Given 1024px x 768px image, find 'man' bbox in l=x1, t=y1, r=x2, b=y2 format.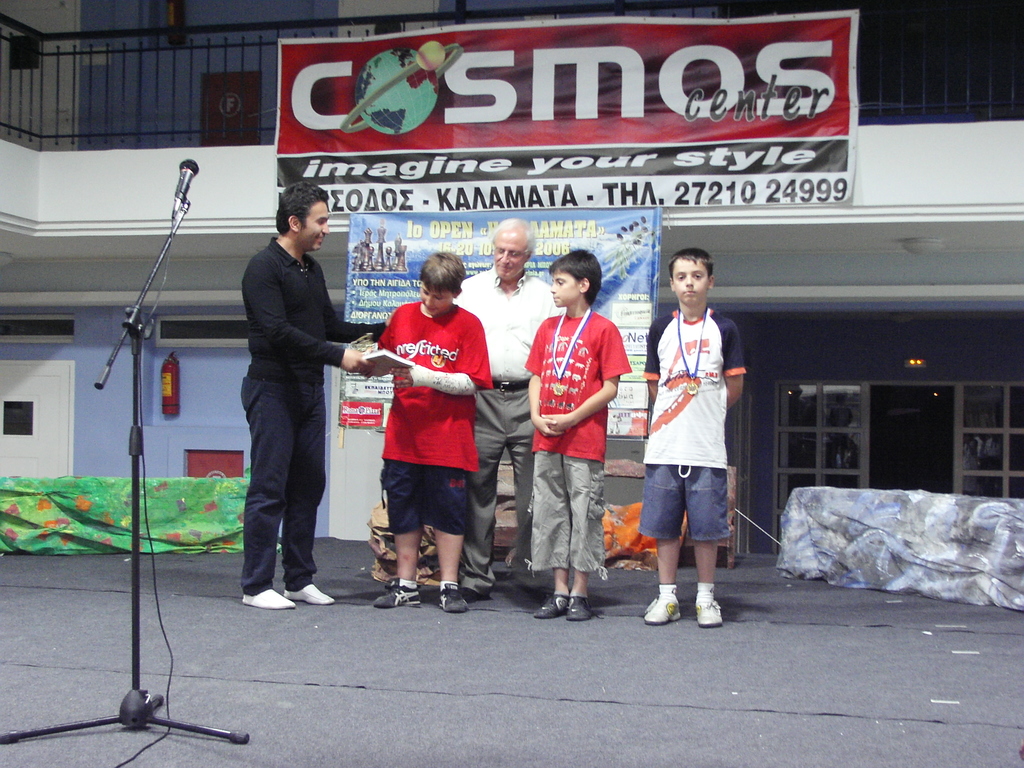
l=226, t=183, r=368, b=621.
